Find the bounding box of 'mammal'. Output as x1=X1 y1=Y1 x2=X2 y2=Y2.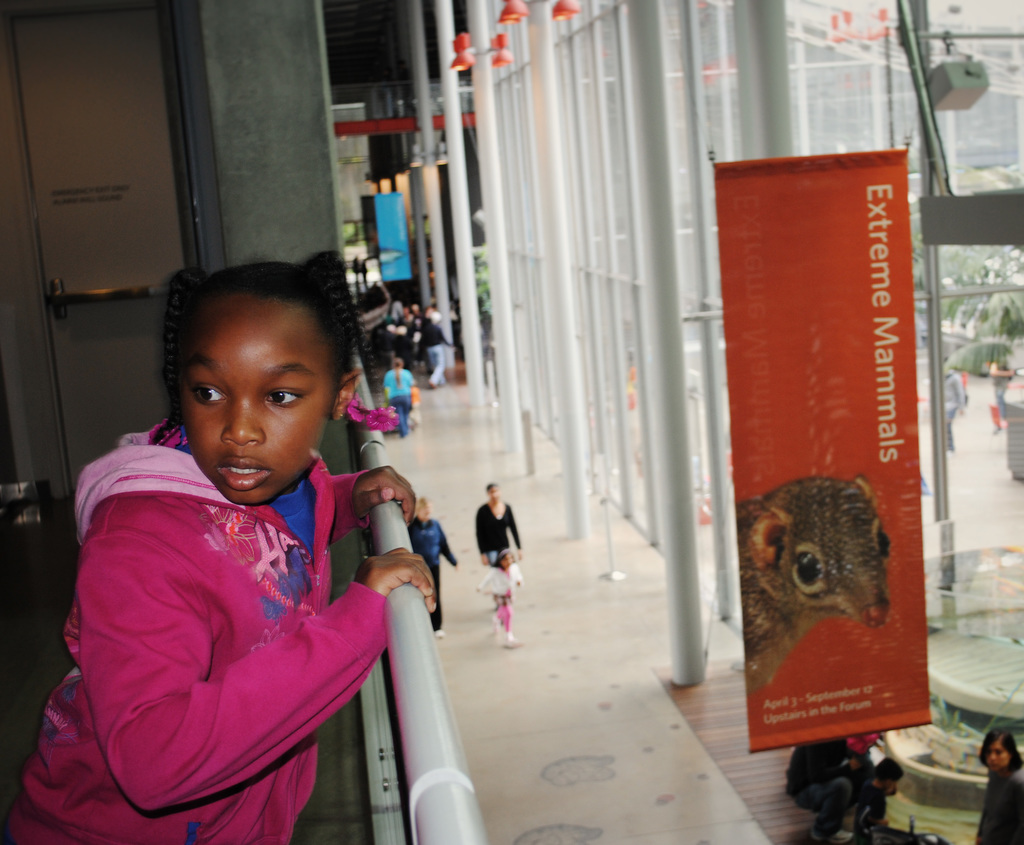
x1=419 y1=308 x2=451 y2=385.
